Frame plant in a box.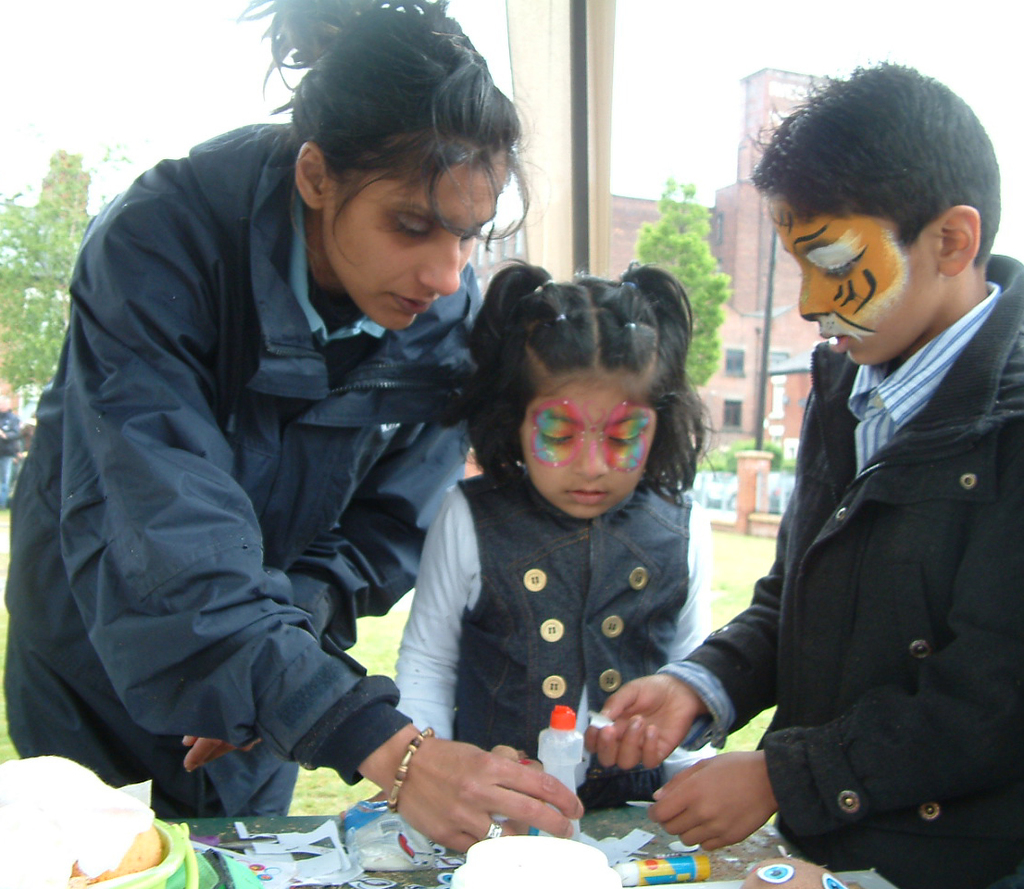
Rect(288, 771, 381, 819).
